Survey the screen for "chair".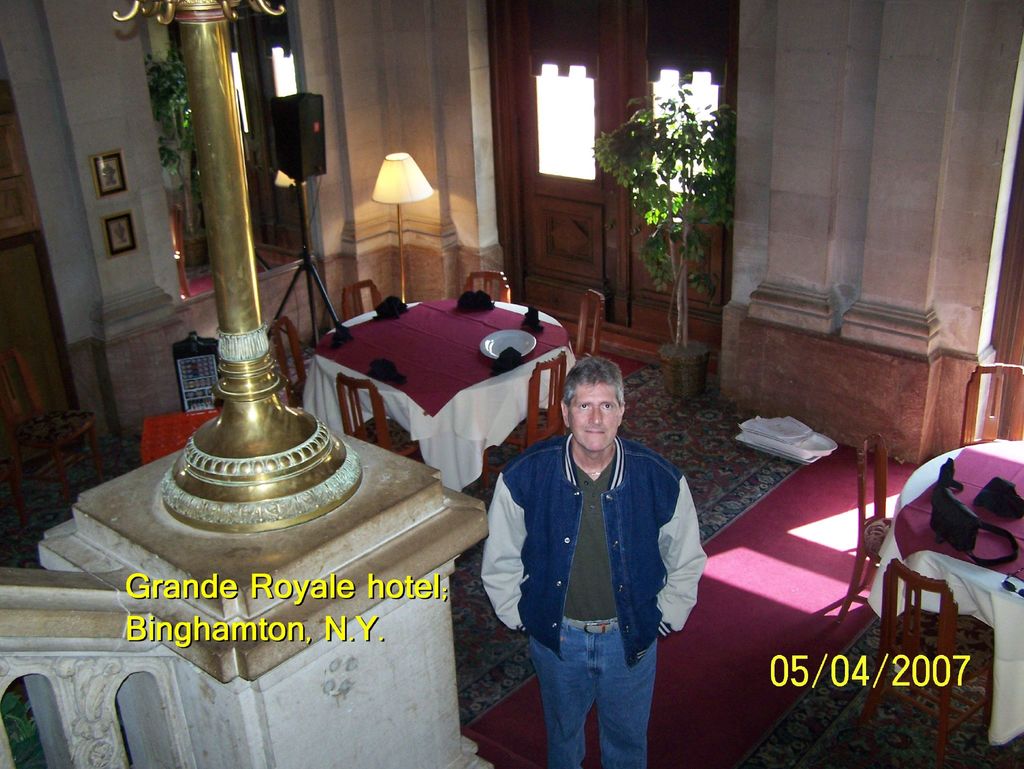
Survey found: bbox(578, 289, 604, 360).
